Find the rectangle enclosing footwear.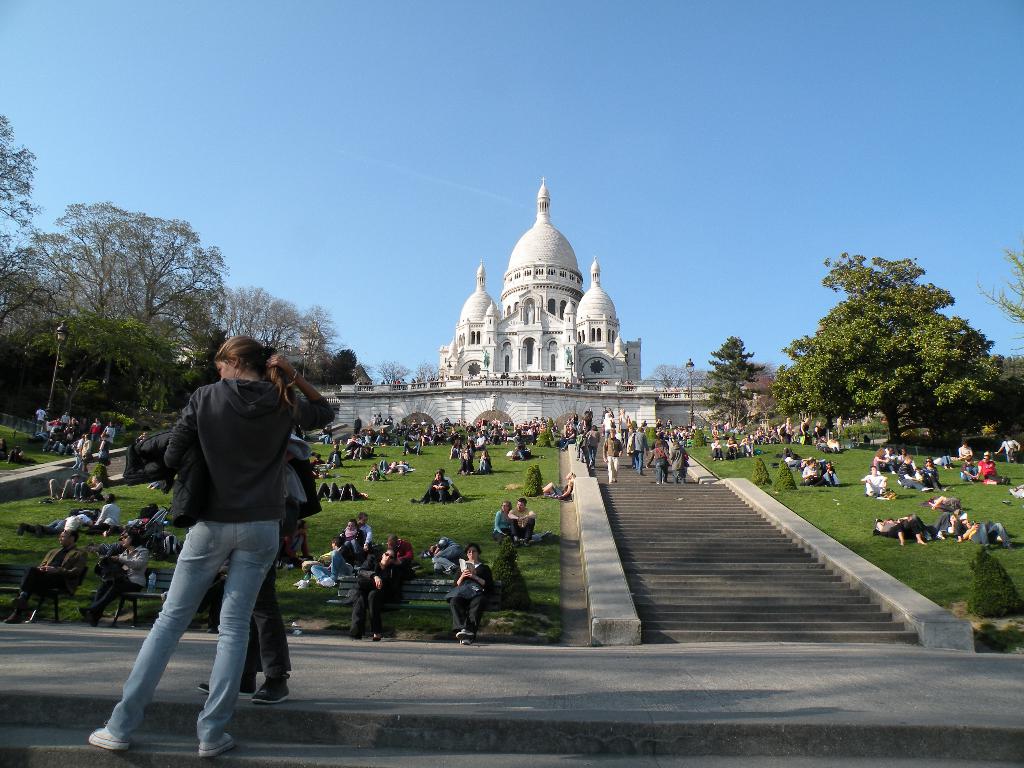
[86, 721, 127, 749].
